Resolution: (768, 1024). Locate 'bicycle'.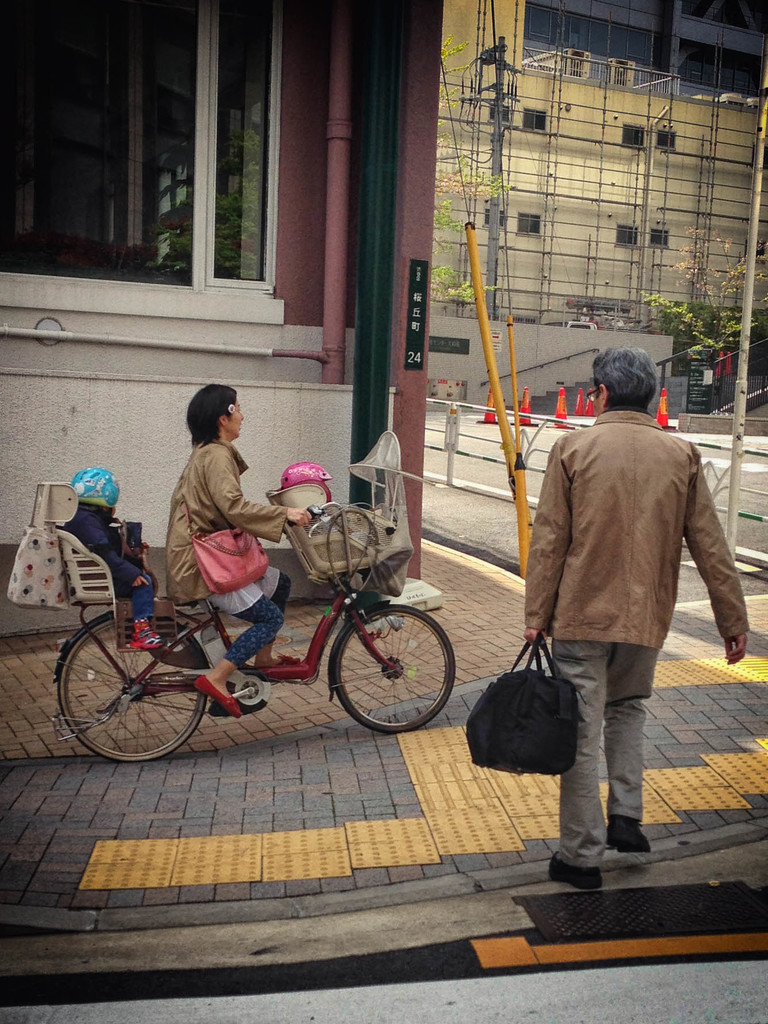
pyautogui.locateOnScreen(50, 497, 463, 766).
